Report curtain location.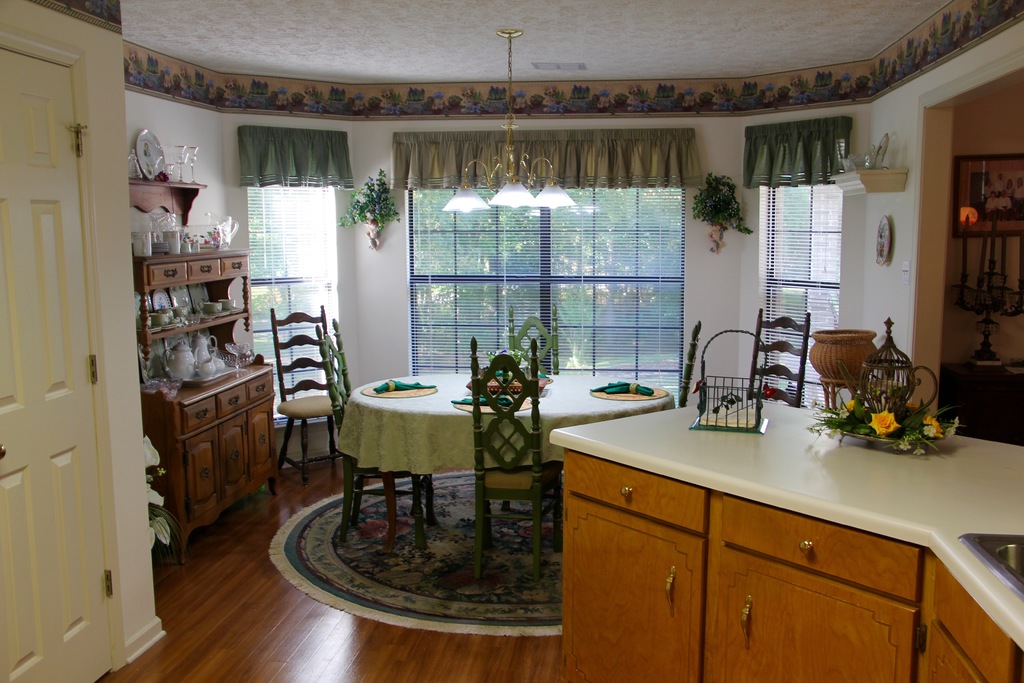
Report: BBox(746, 110, 851, 183).
